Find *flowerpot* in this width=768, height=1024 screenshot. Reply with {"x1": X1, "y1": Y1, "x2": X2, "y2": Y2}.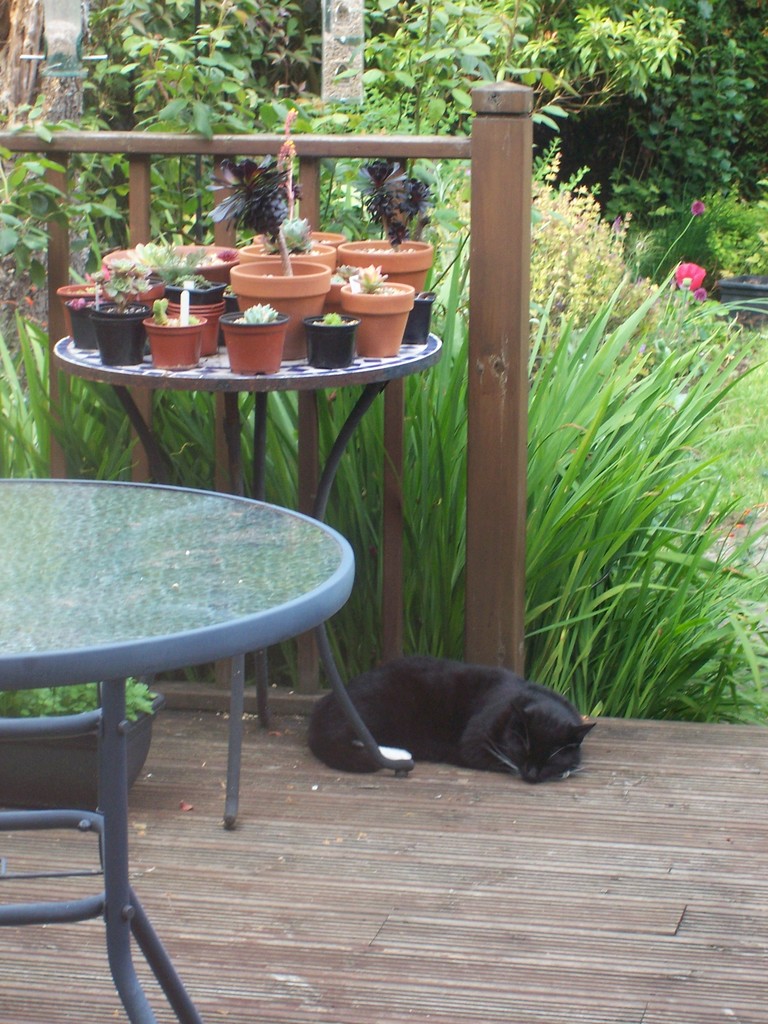
{"x1": 224, "y1": 250, "x2": 329, "y2": 361}.
